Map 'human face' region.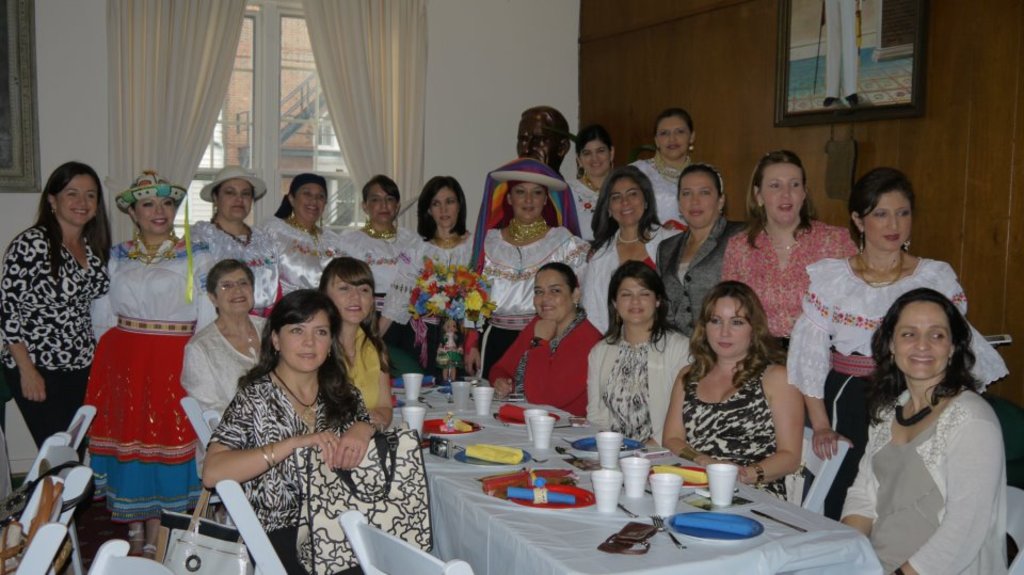
Mapped to x1=362, y1=182, x2=400, y2=224.
